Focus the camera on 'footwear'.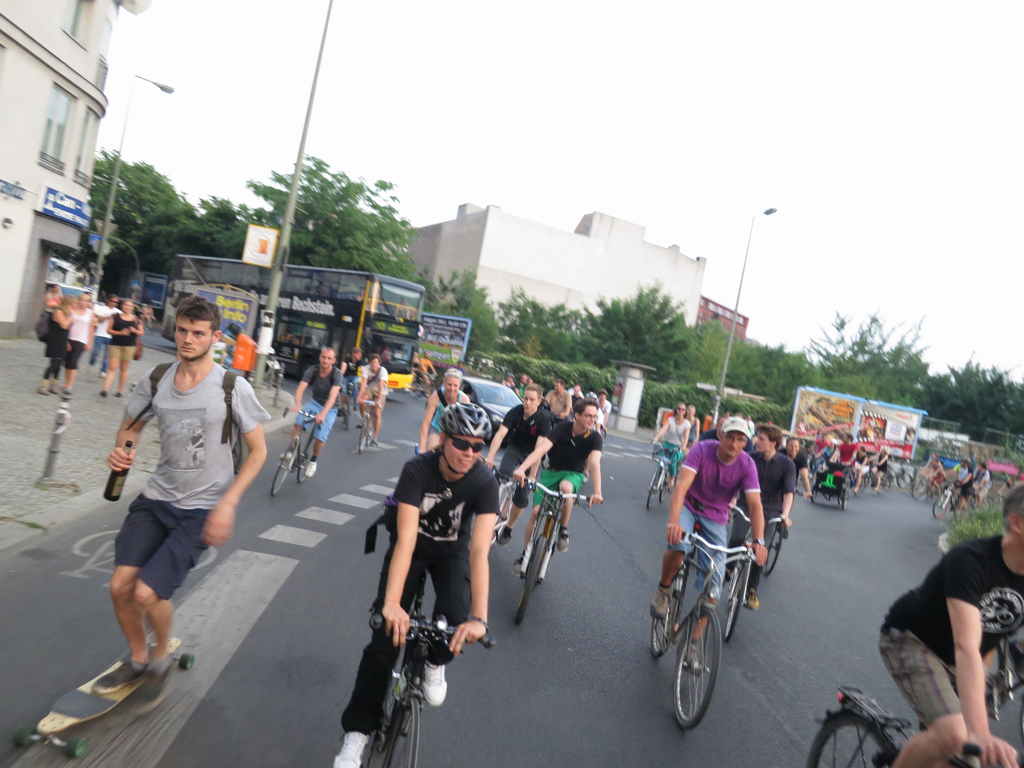
Focus region: 683, 646, 697, 668.
